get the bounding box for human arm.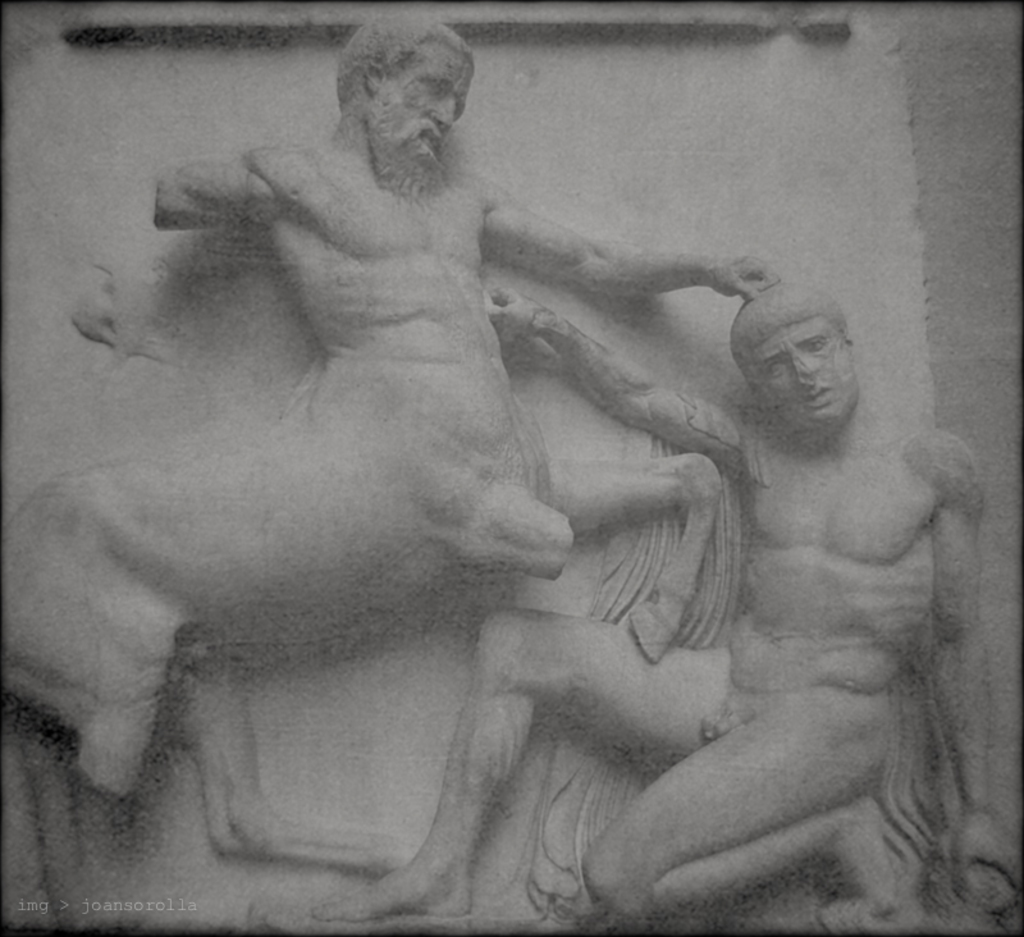
crop(904, 435, 989, 645).
